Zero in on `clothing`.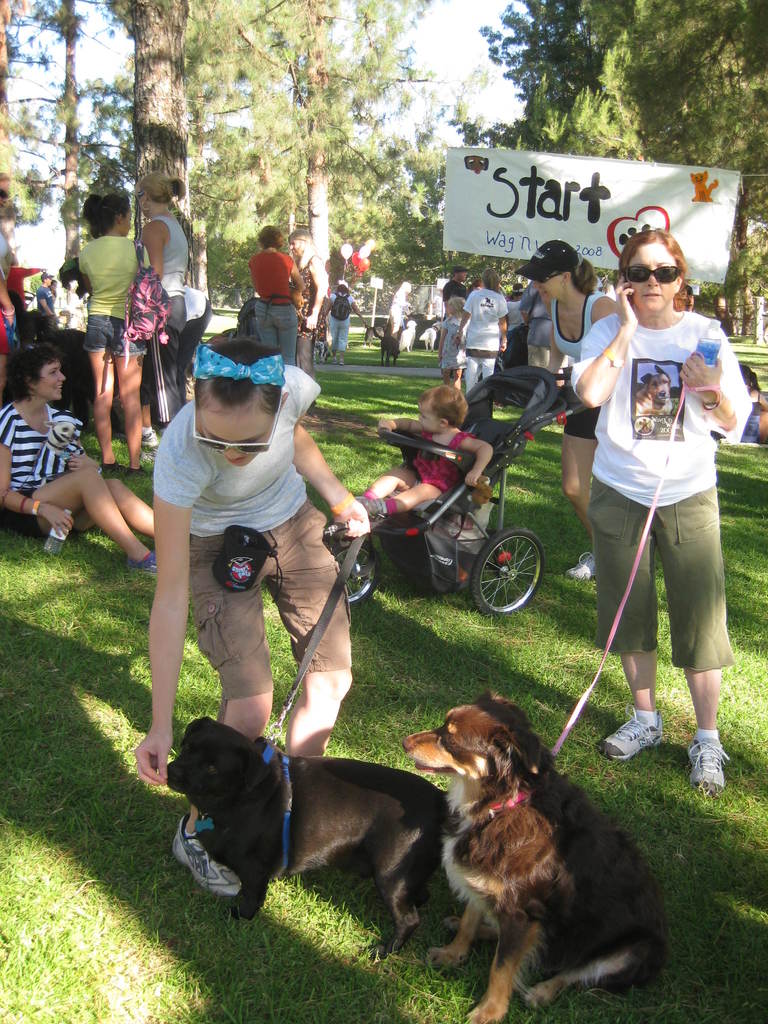
Zeroed in: (458,295,505,400).
